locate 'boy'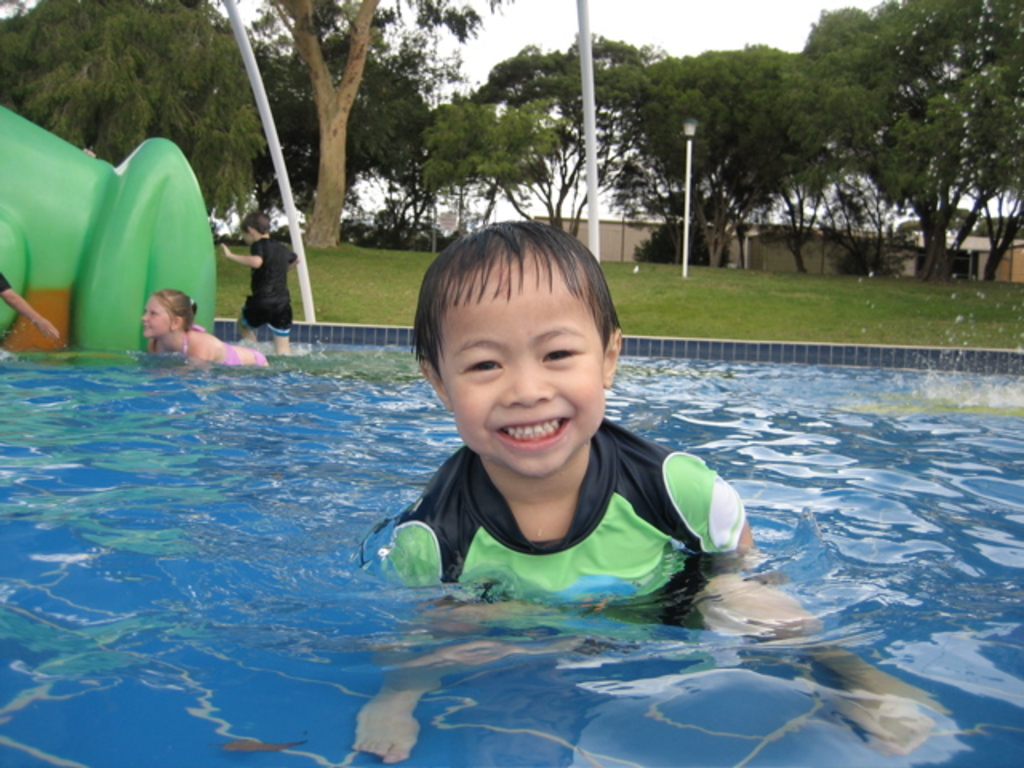
x1=339, y1=211, x2=872, y2=674
